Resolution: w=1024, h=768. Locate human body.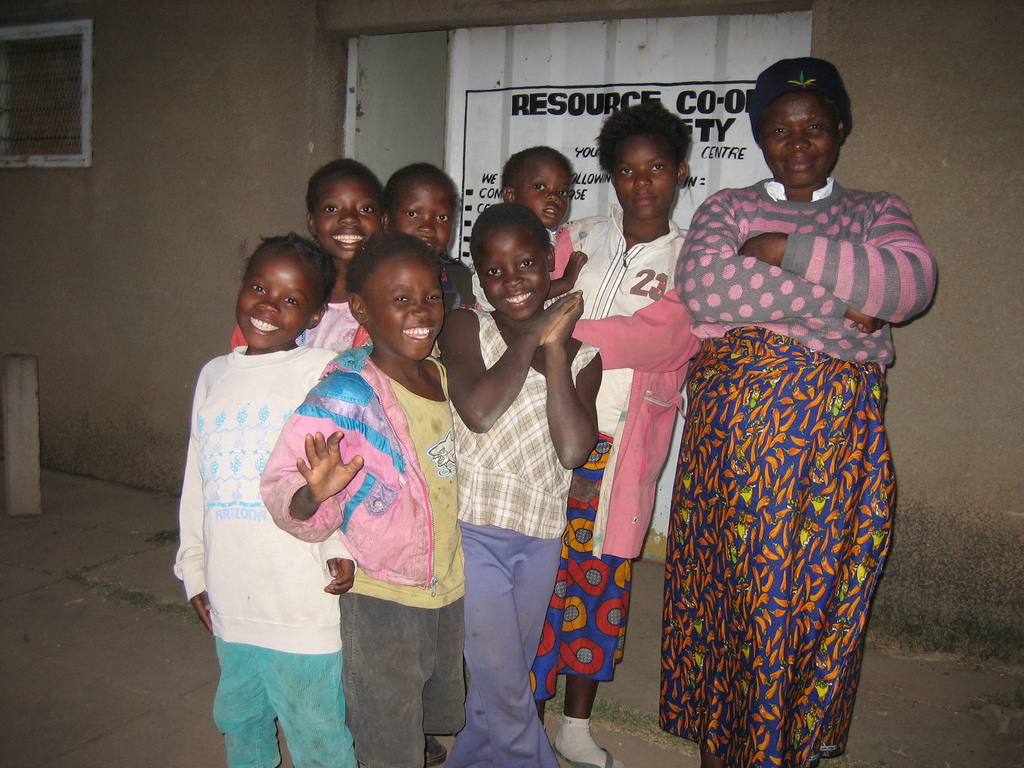
crop(383, 159, 461, 277).
